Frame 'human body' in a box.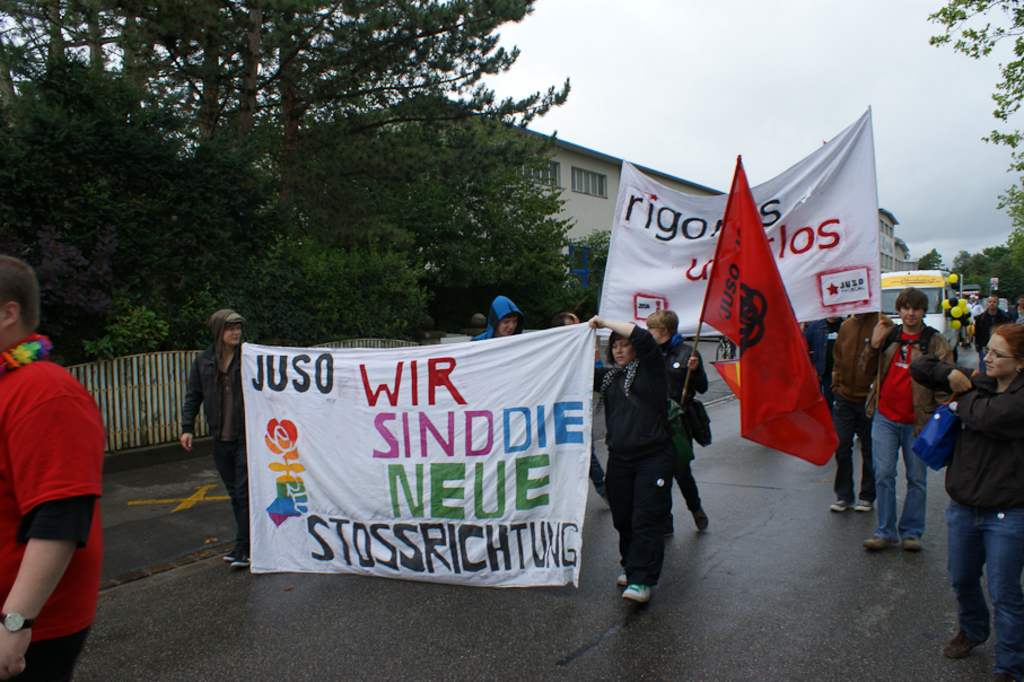
<box>653,336,708,531</box>.
